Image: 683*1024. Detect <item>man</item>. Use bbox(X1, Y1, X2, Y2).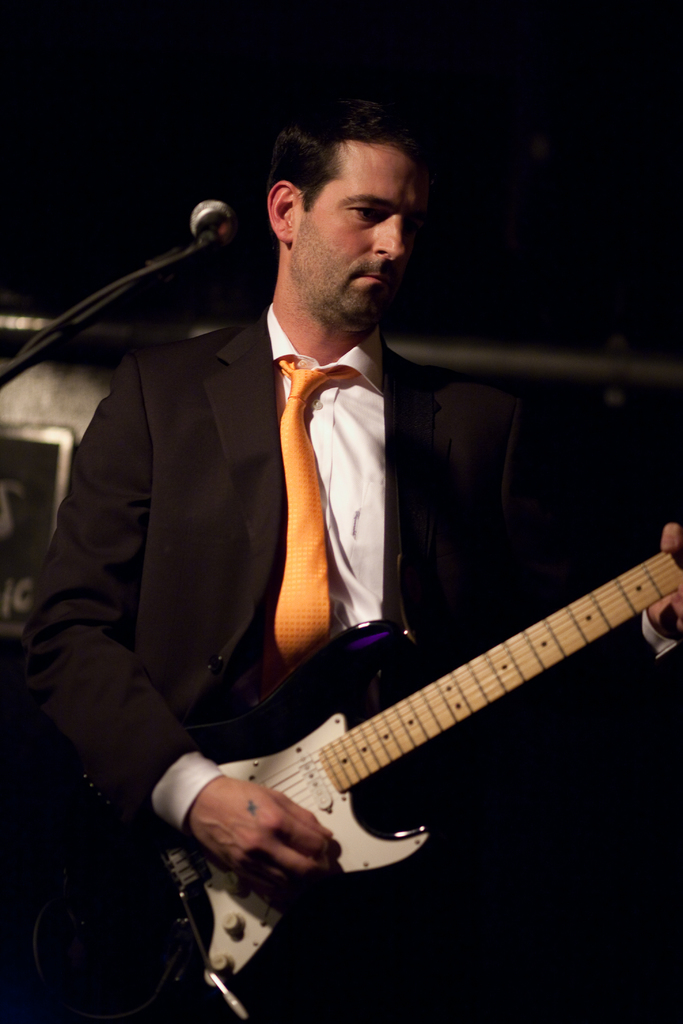
bbox(61, 220, 670, 951).
